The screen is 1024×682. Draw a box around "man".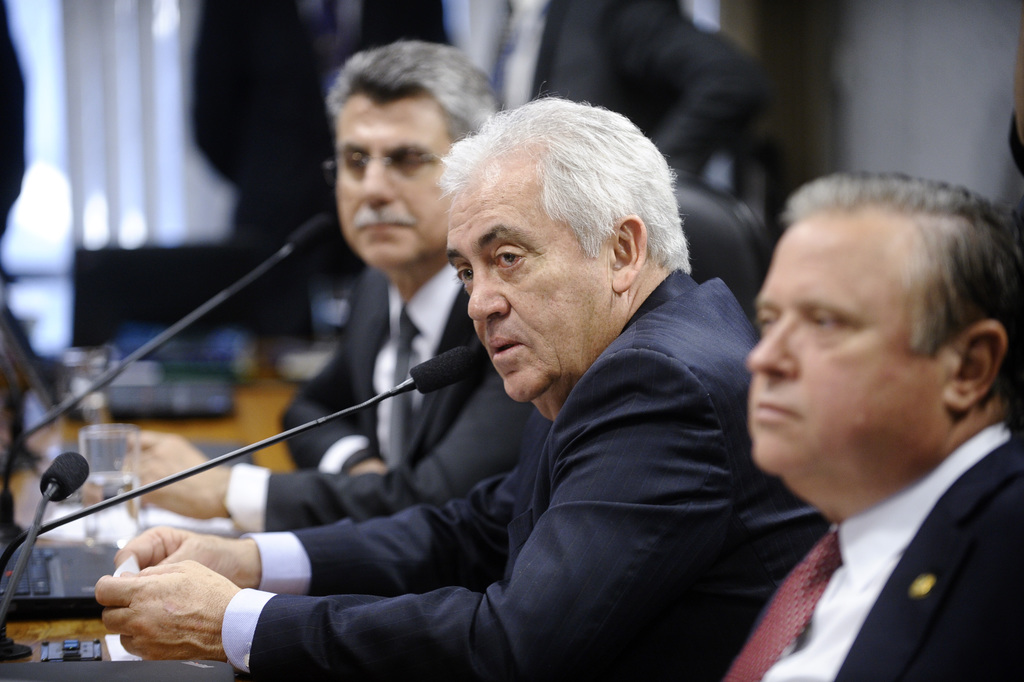
Rect(122, 37, 503, 523).
